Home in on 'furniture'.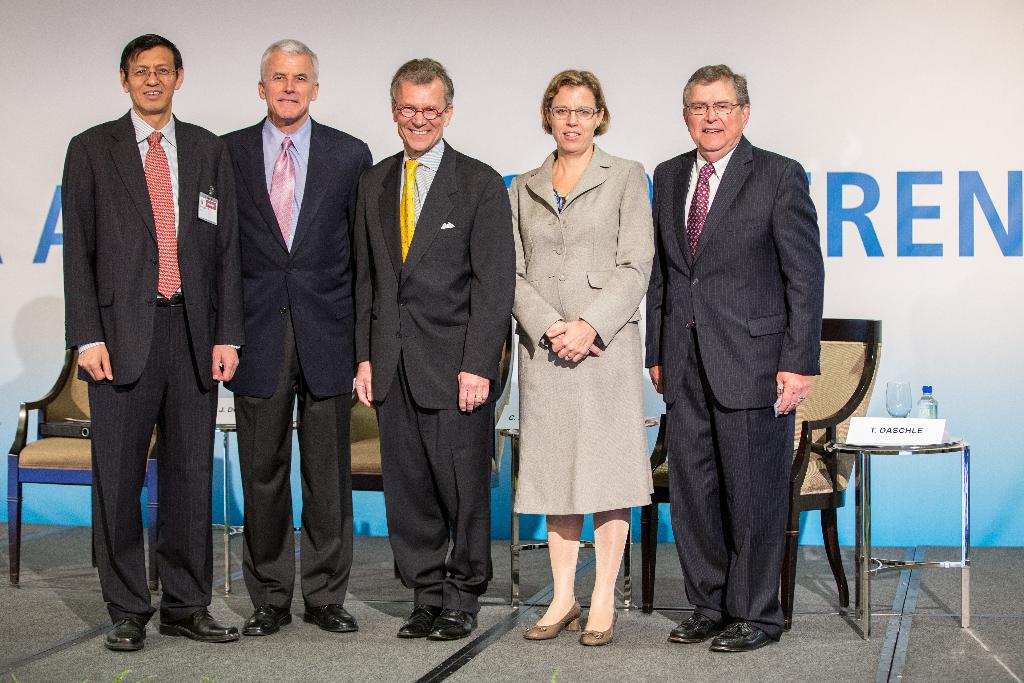
Homed in at crop(640, 315, 885, 629).
